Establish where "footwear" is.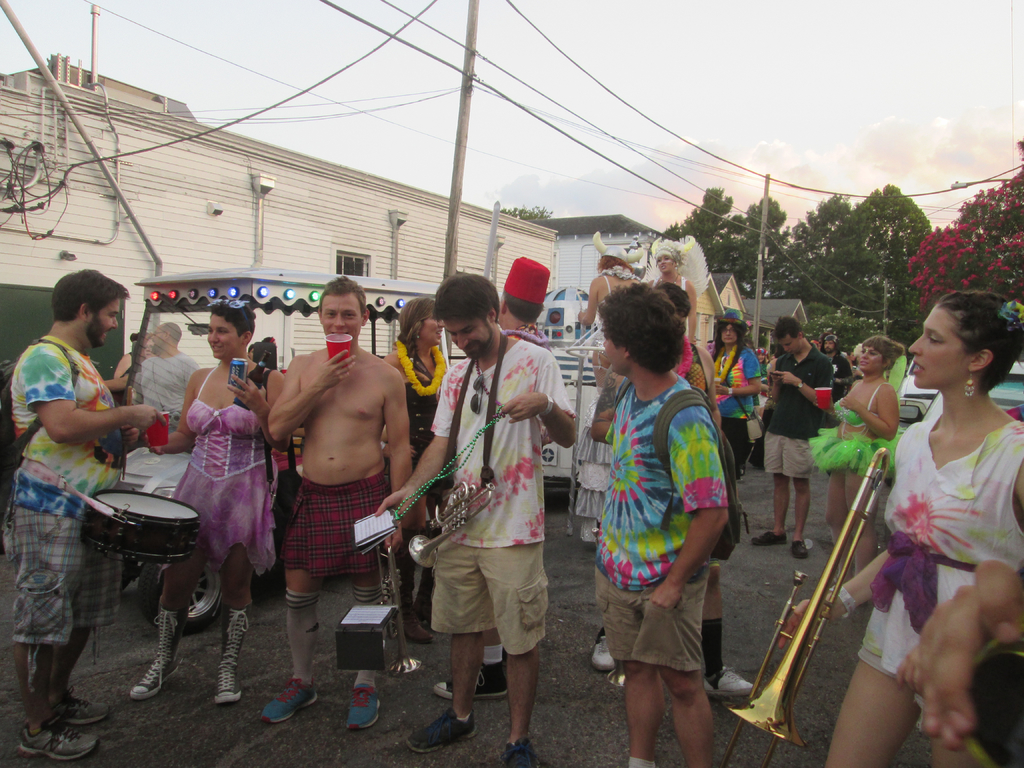
Established at [346, 682, 380, 728].
